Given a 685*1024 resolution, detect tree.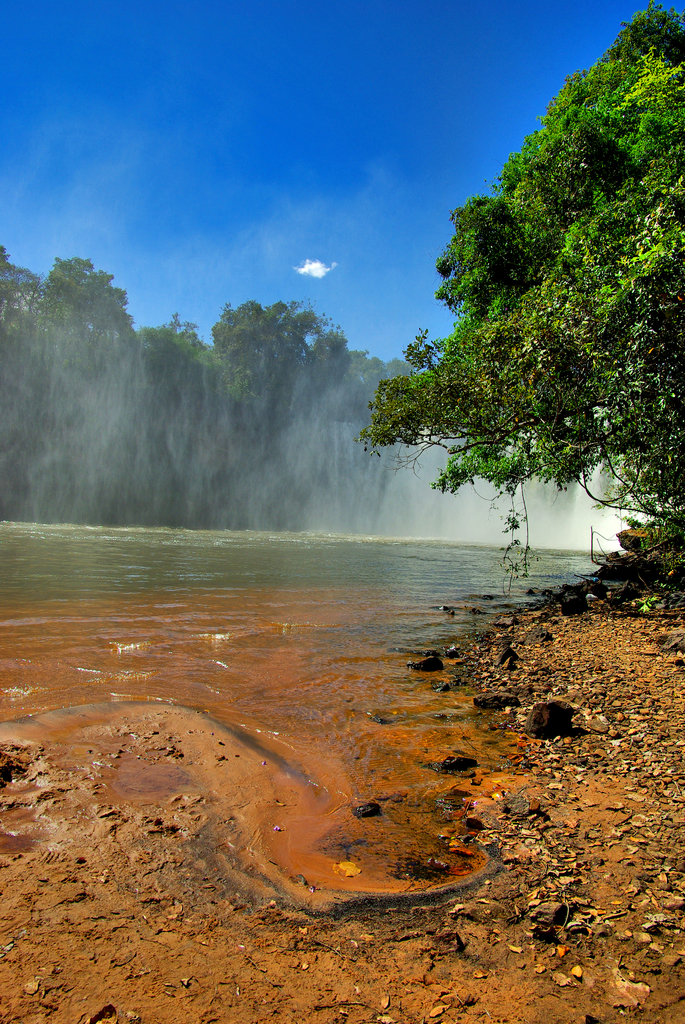
rect(217, 299, 349, 528).
